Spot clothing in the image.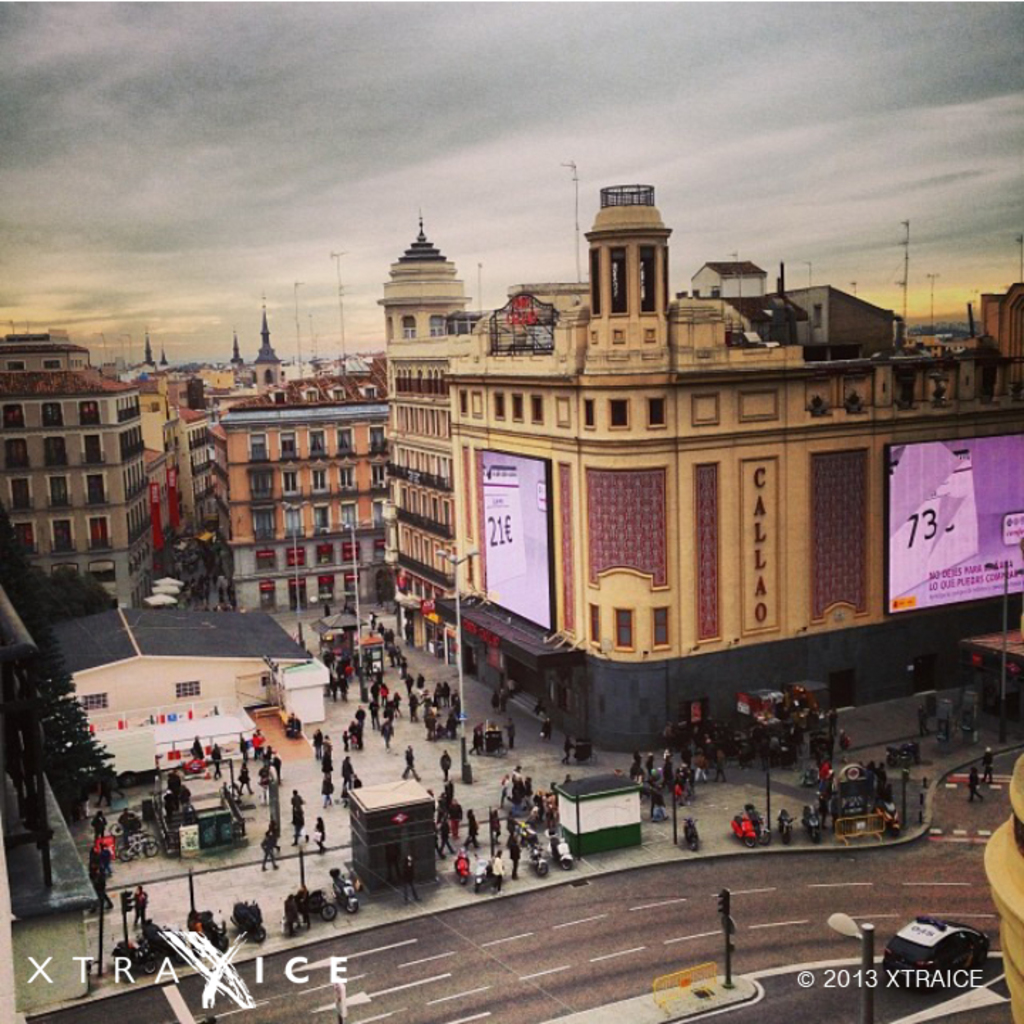
clothing found at region(647, 761, 661, 778).
